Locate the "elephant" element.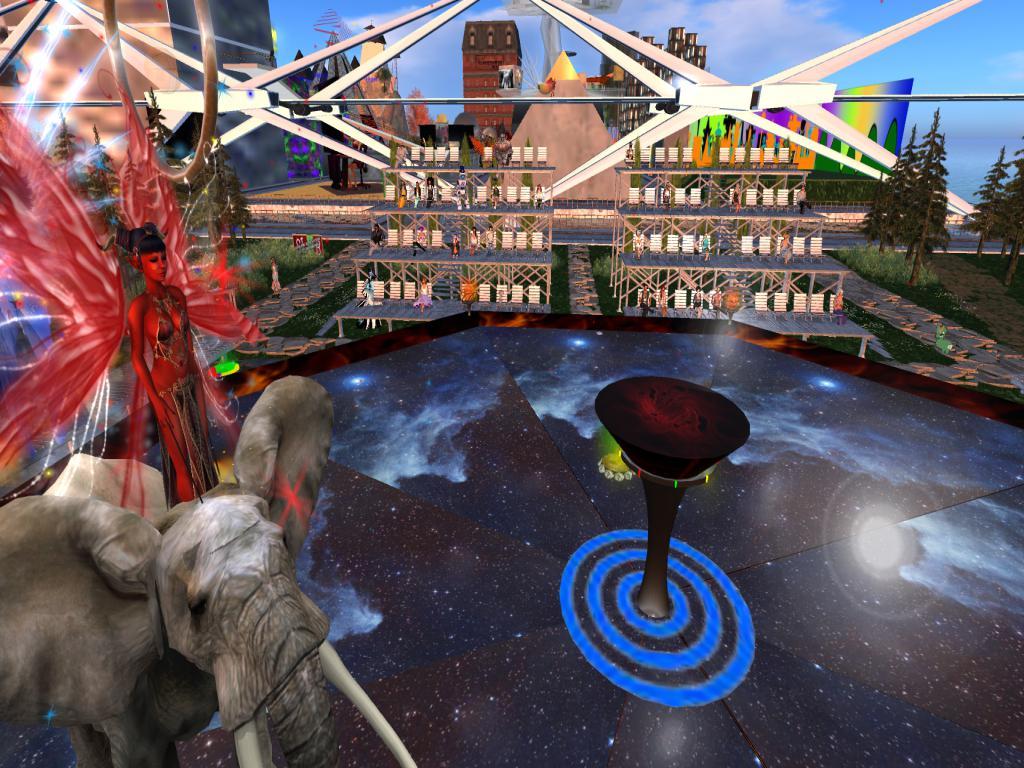
Element bbox: (0,376,336,767).
